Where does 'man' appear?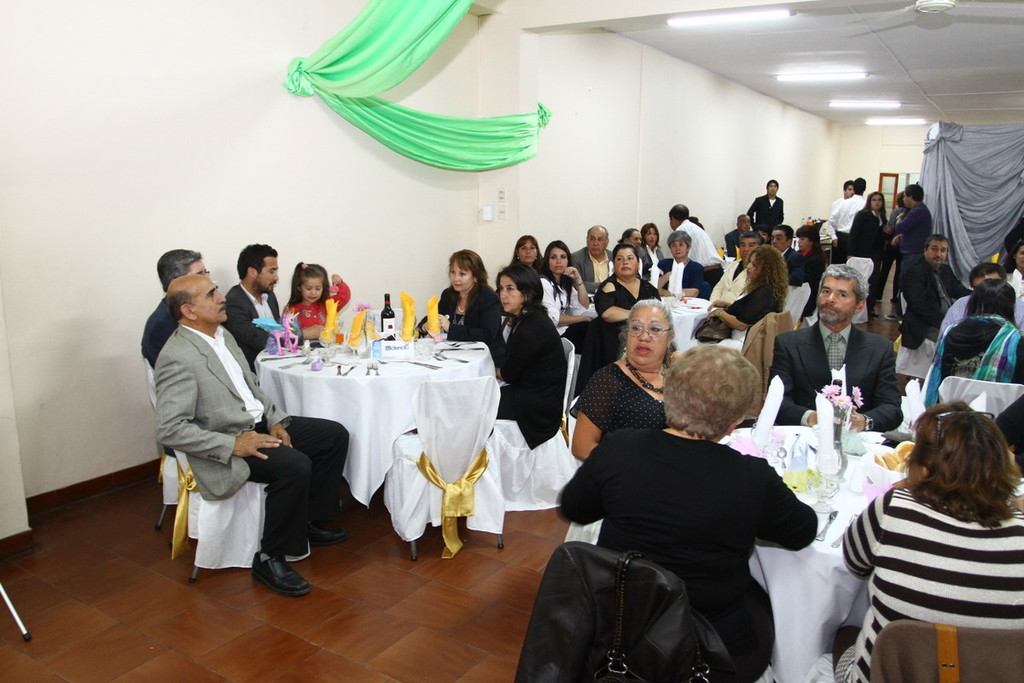
Appears at <region>903, 233, 975, 347</region>.
